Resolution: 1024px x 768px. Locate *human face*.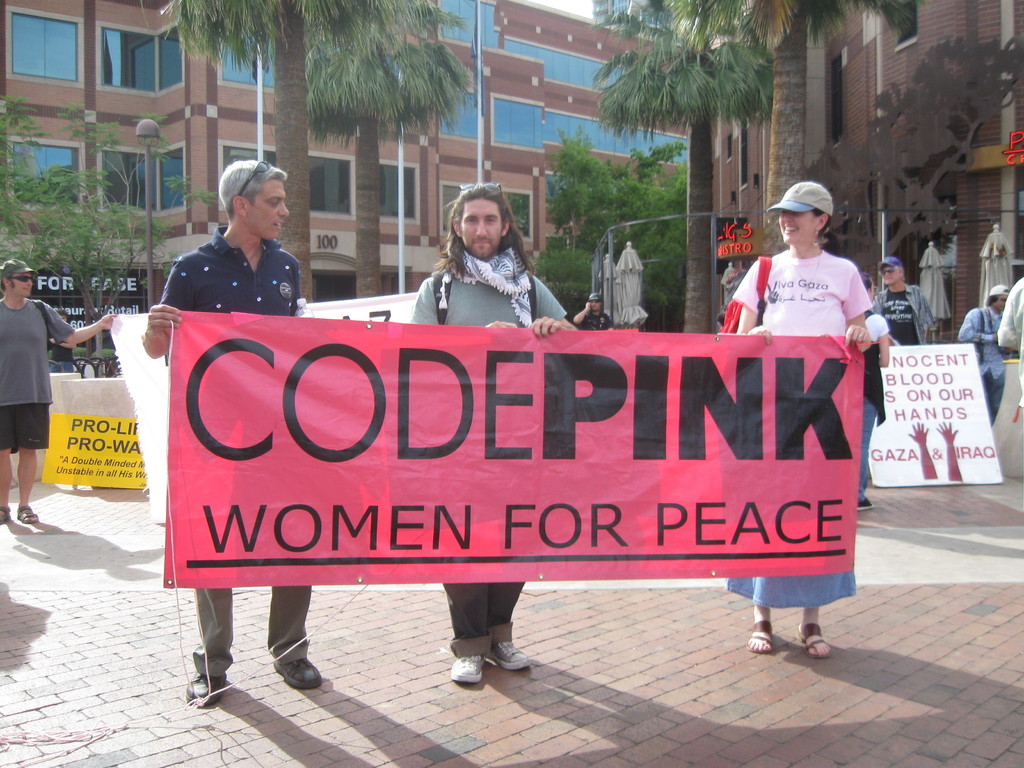
(995,295,1006,311).
